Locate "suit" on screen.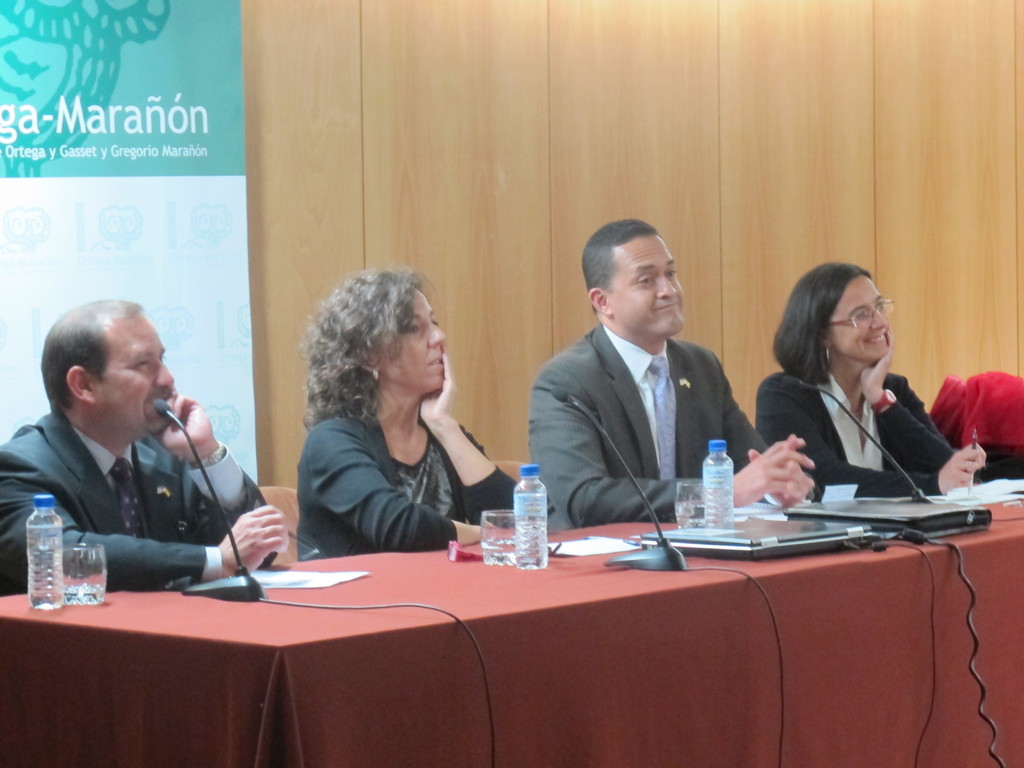
On screen at 0,405,278,596.
